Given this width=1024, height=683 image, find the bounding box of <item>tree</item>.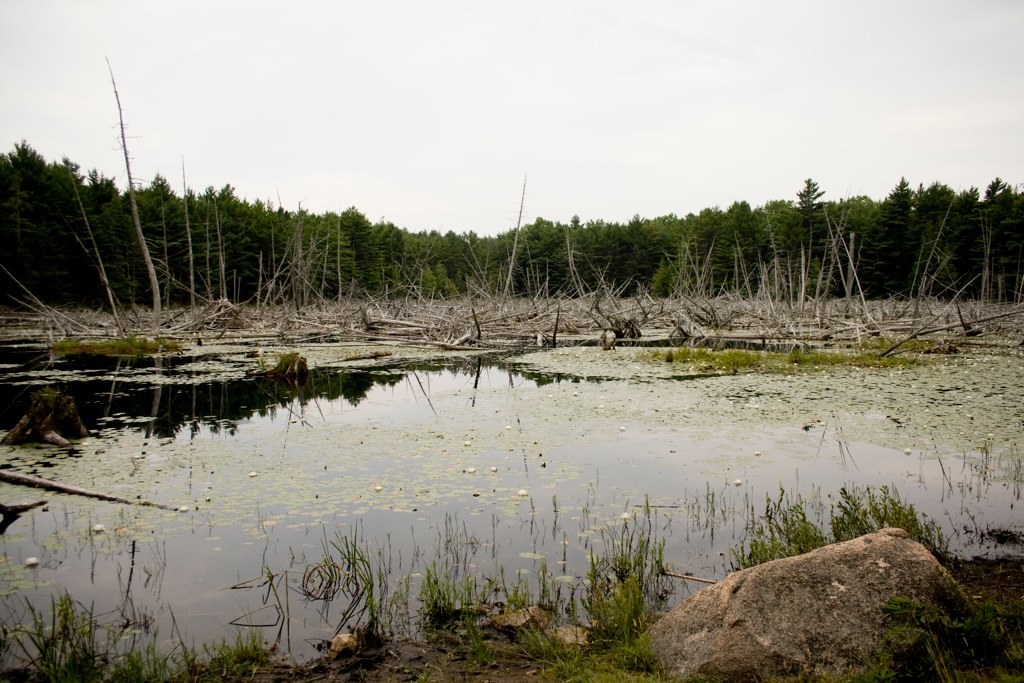
region(801, 170, 850, 293).
